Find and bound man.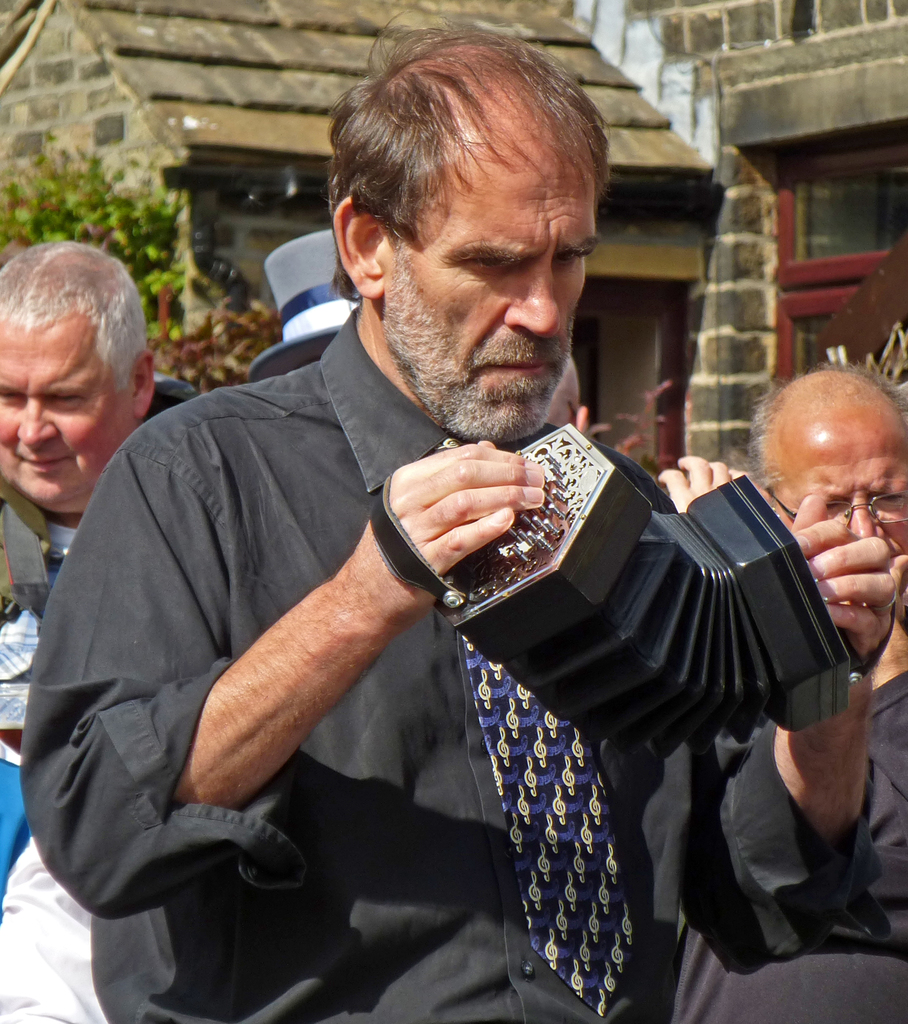
Bound: [246,214,366,380].
